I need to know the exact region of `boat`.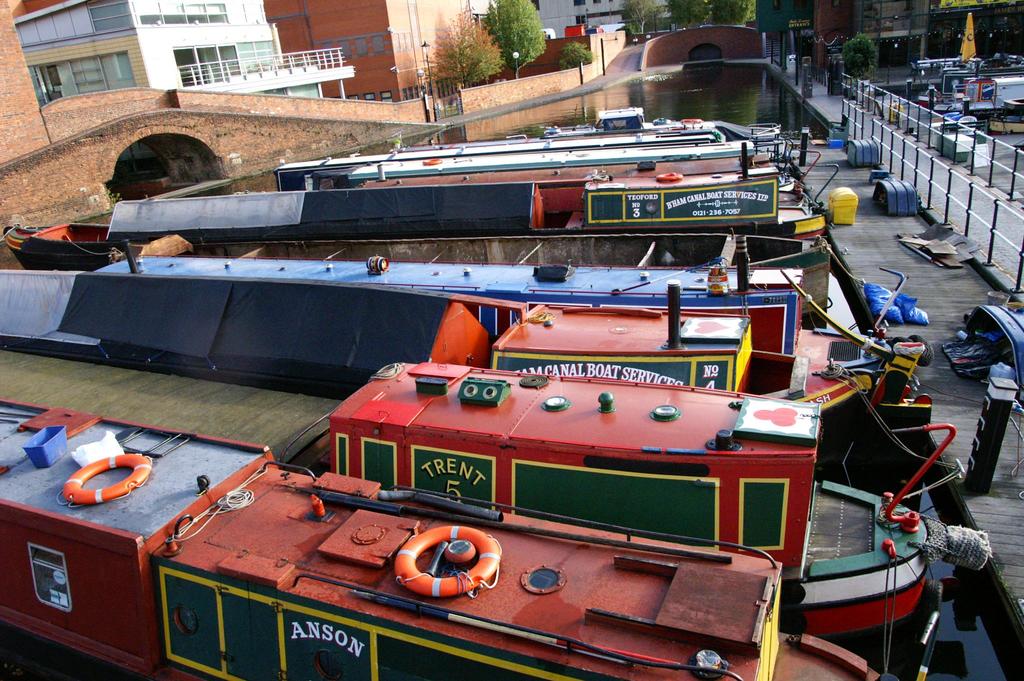
Region: [x1=67, y1=168, x2=813, y2=238].
